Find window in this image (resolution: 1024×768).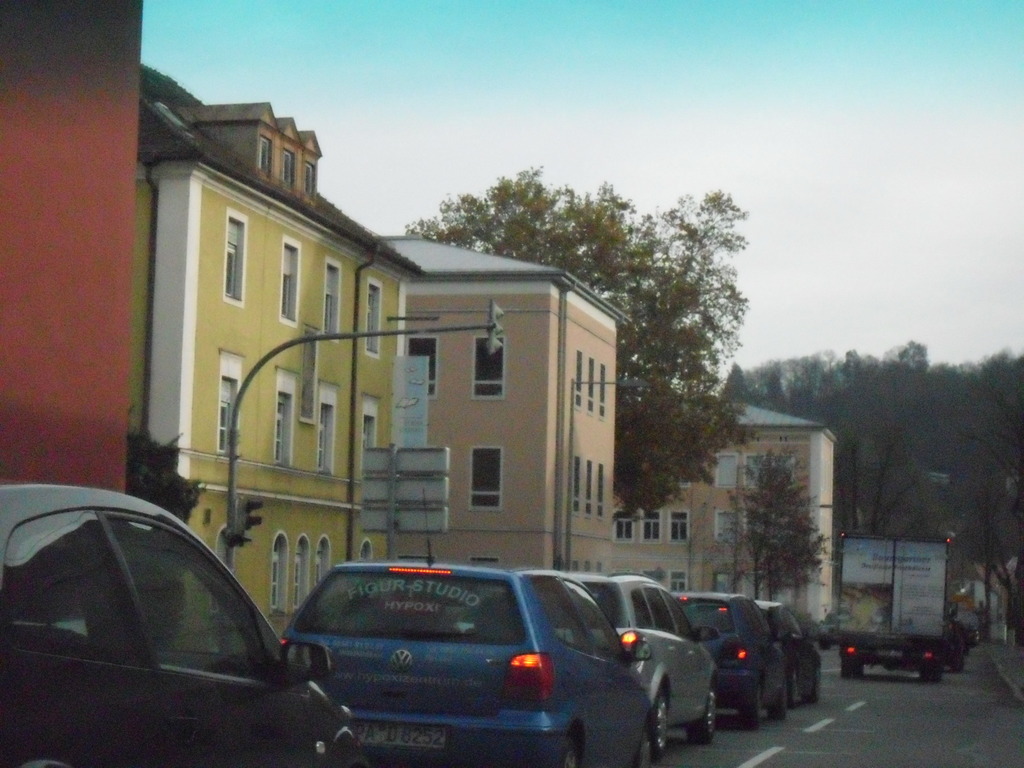
(212,348,241,459).
